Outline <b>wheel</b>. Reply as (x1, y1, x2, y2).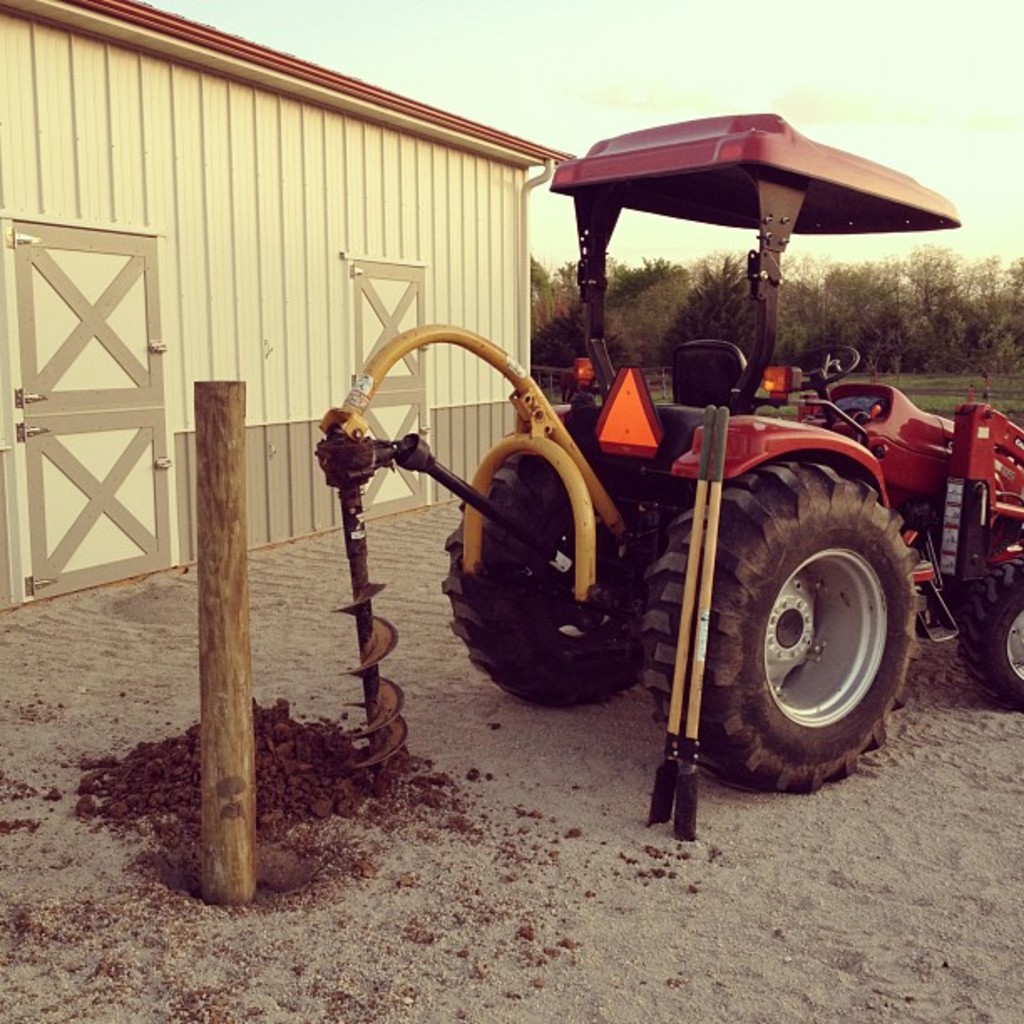
(967, 584, 1022, 708).
